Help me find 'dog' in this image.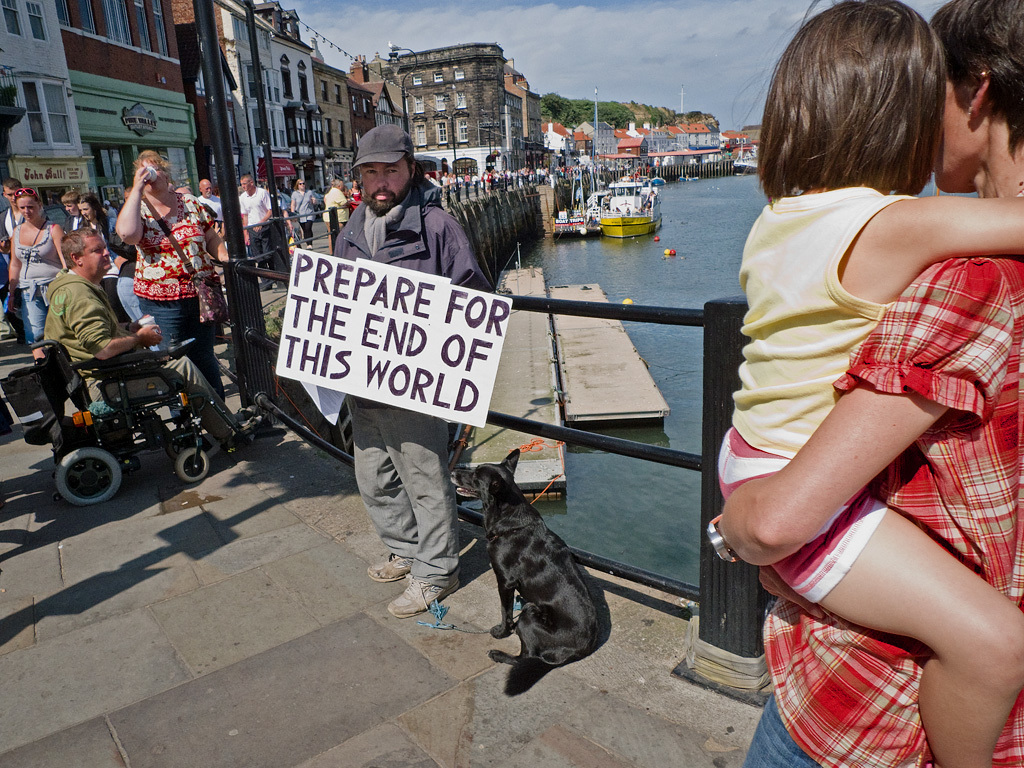
Found it: l=447, t=447, r=622, b=696.
